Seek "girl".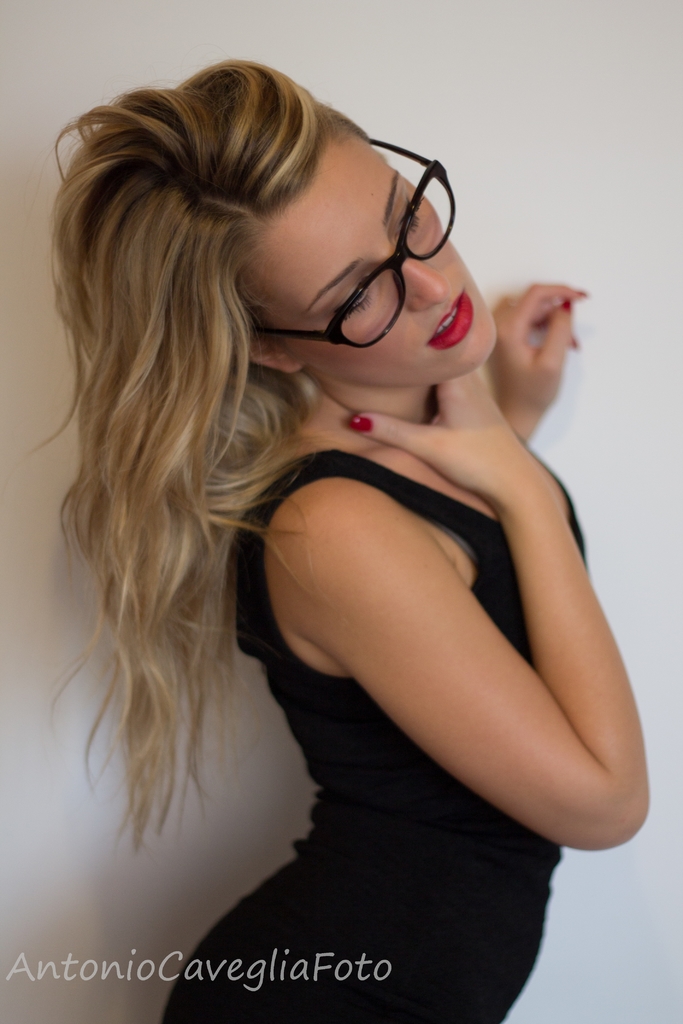
(left=21, top=45, right=649, bottom=1023).
